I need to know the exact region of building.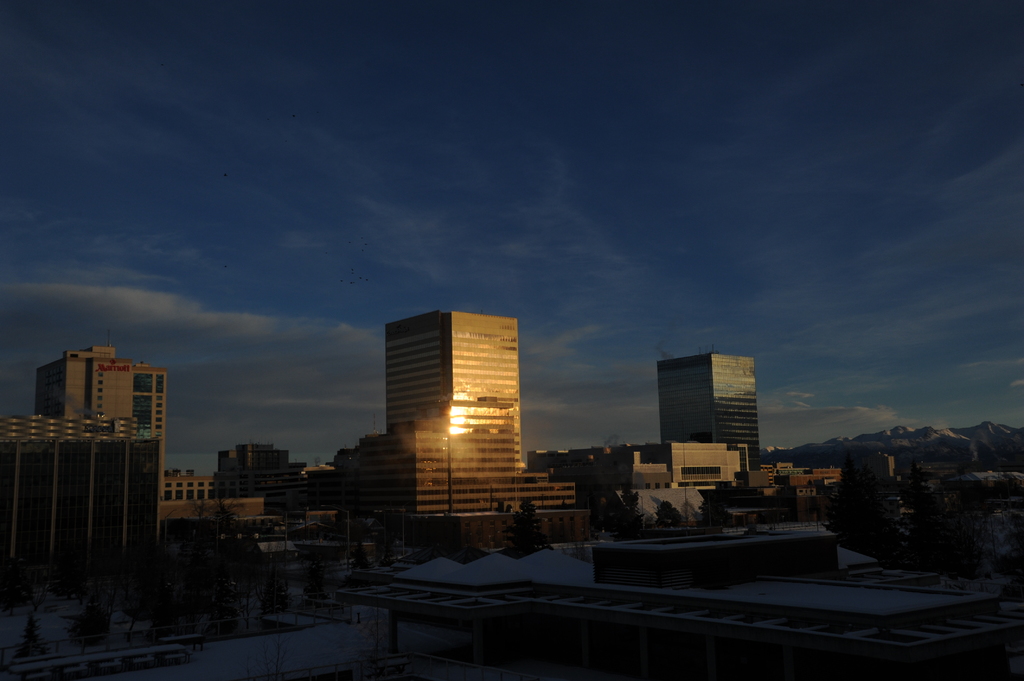
Region: bbox=(655, 352, 756, 465).
